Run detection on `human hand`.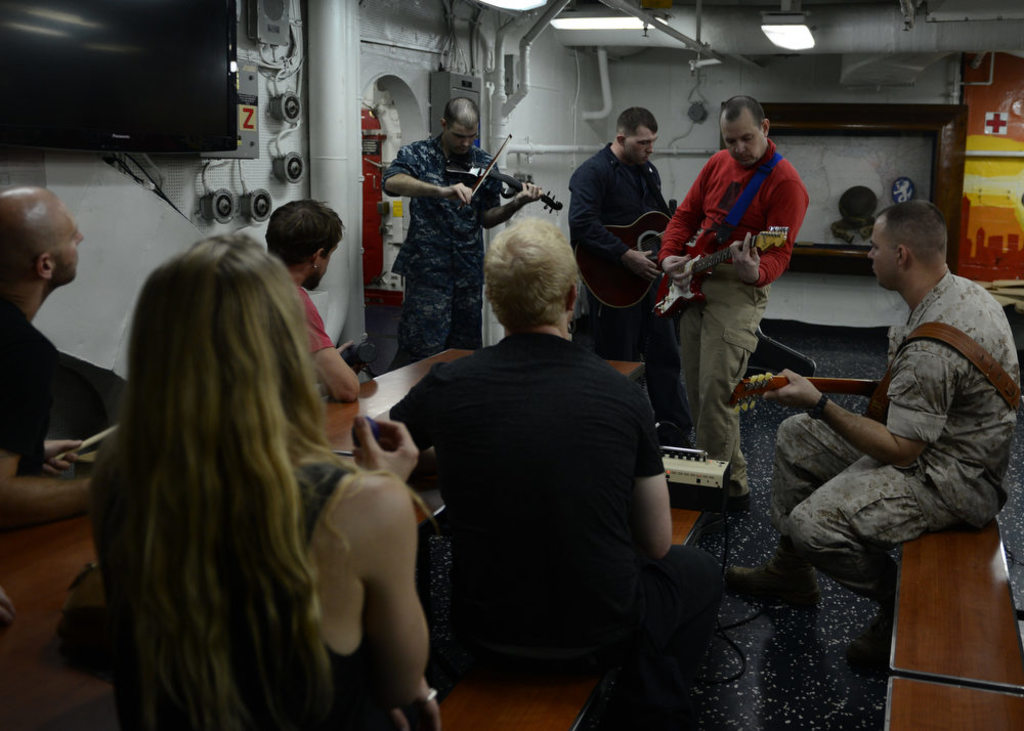
Result: <box>727,232,762,286</box>.
